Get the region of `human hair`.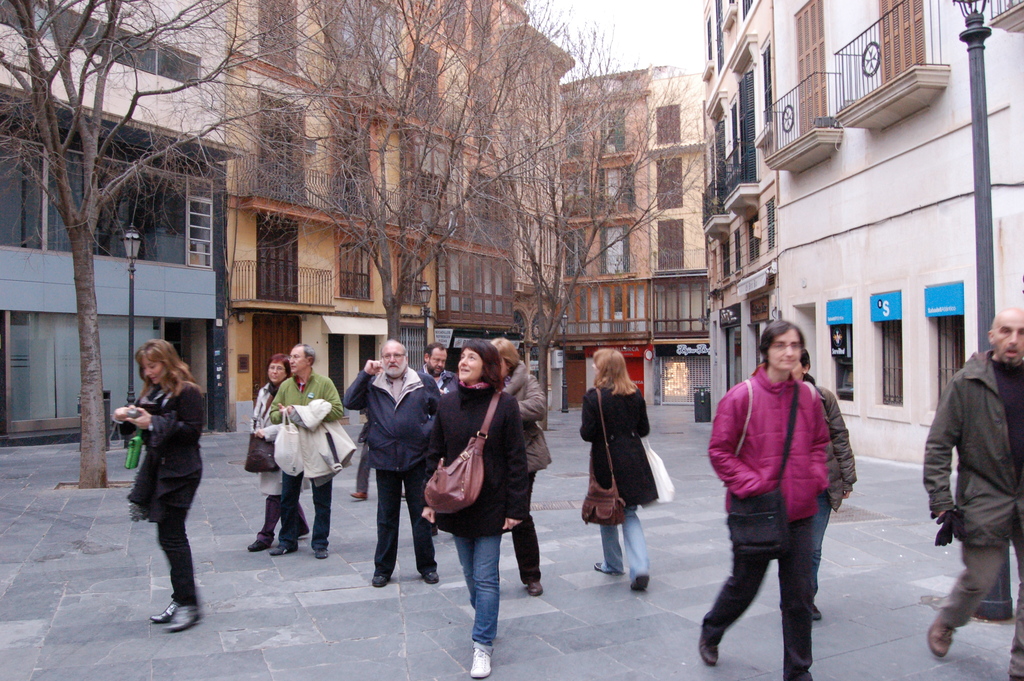
294 343 317 368.
